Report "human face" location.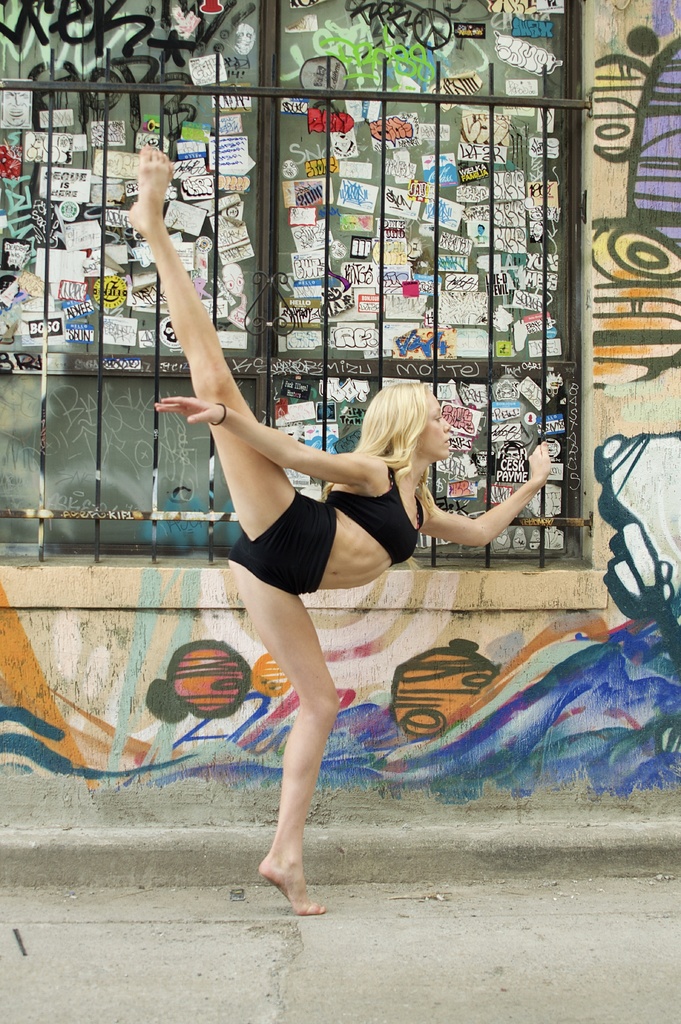
Report: 415:397:450:467.
